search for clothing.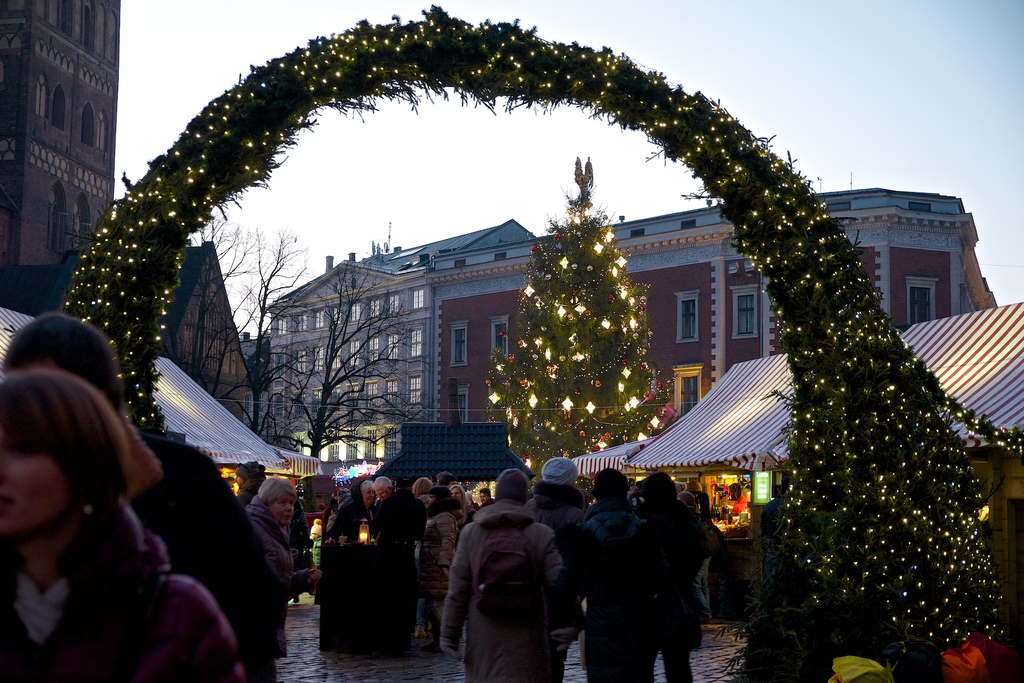
Found at locate(642, 494, 703, 682).
